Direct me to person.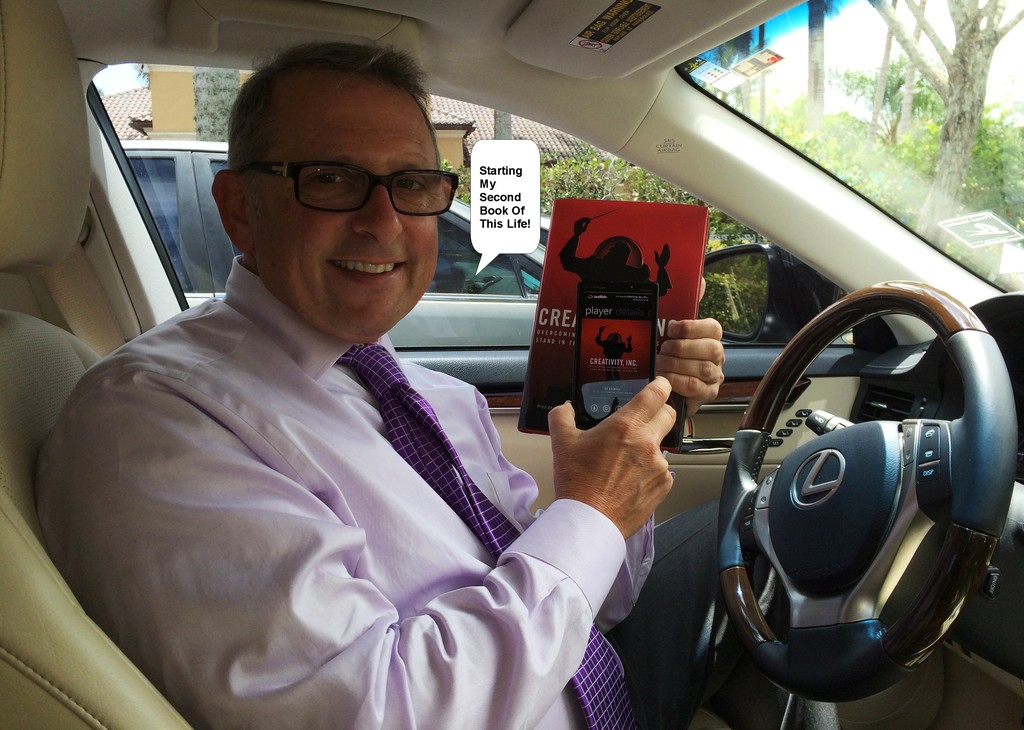
Direction: region(78, 101, 695, 724).
